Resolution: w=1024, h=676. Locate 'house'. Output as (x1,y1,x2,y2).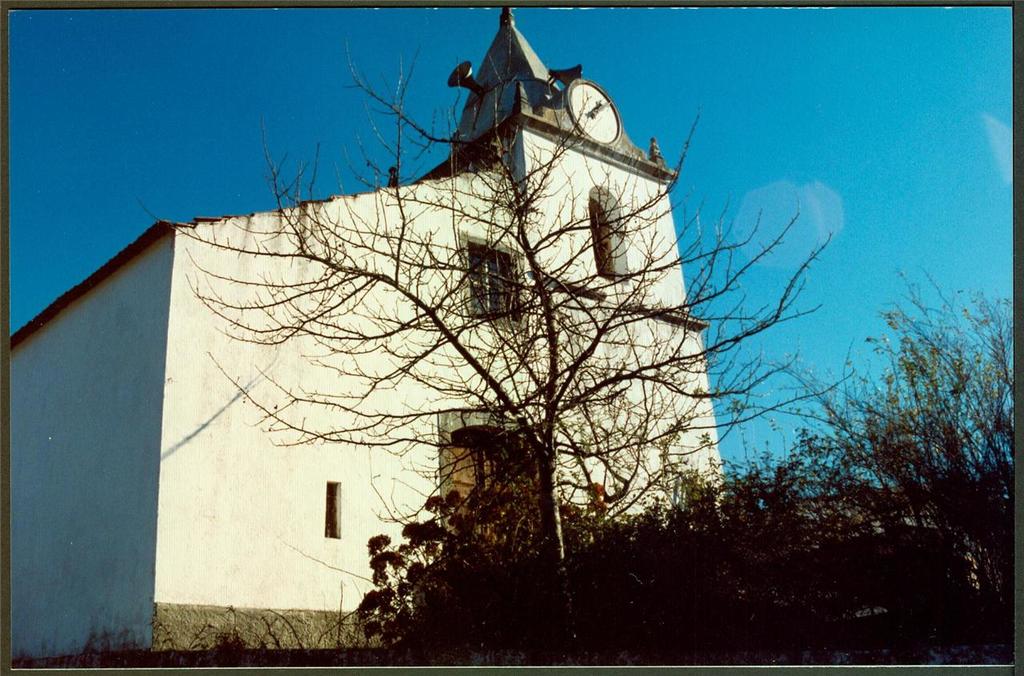
(2,0,755,675).
